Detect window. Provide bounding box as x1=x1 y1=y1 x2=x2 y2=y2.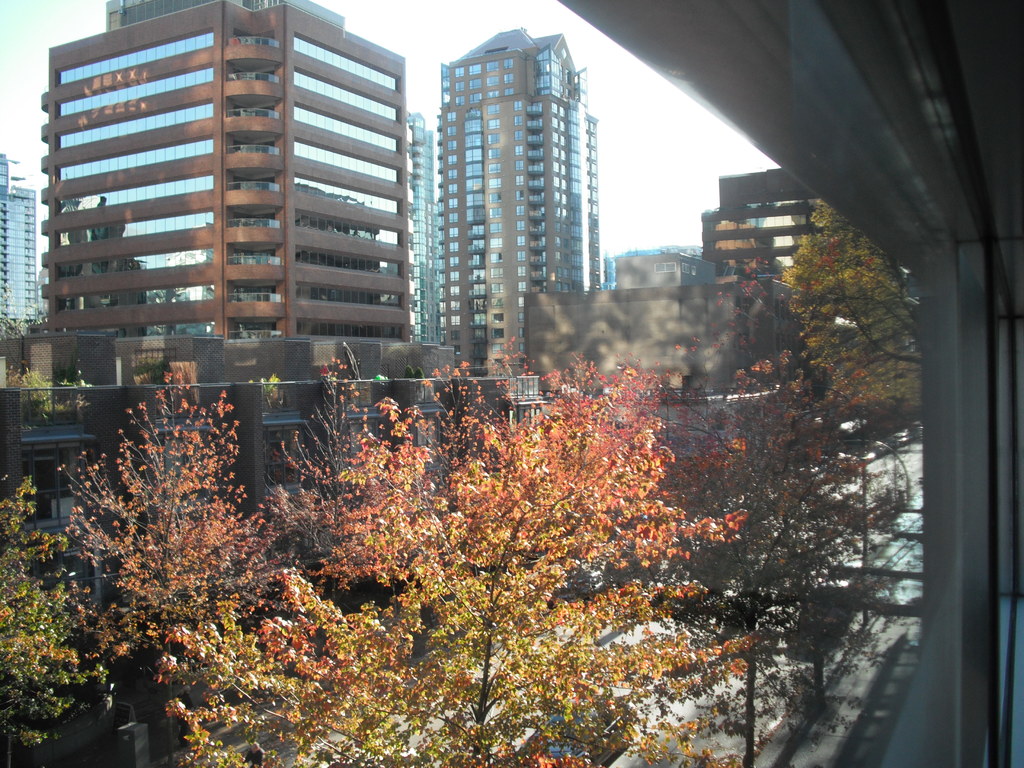
x1=224 y1=216 x2=280 y2=232.
